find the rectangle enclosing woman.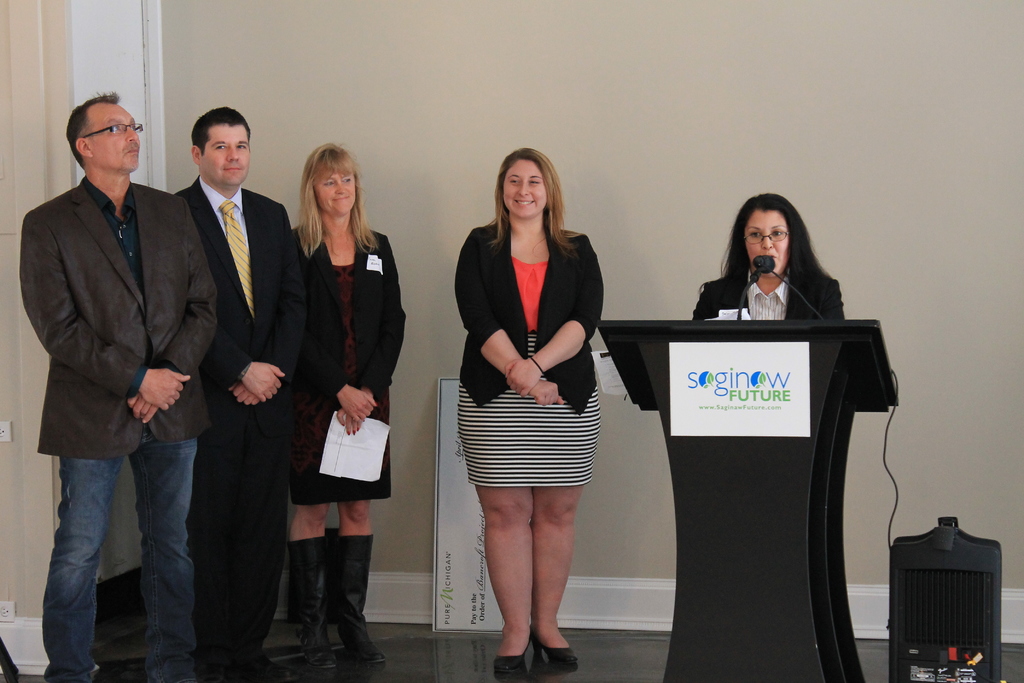
[691, 192, 847, 321].
